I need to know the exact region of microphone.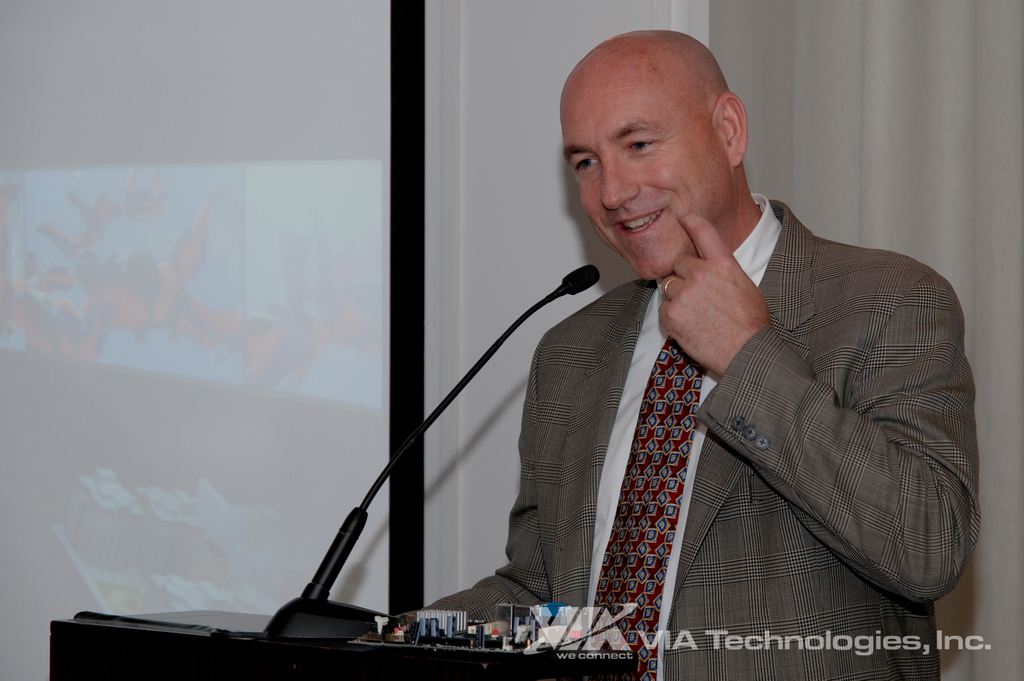
Region: [x1=521, y1=258, x2=607, y2=320].
